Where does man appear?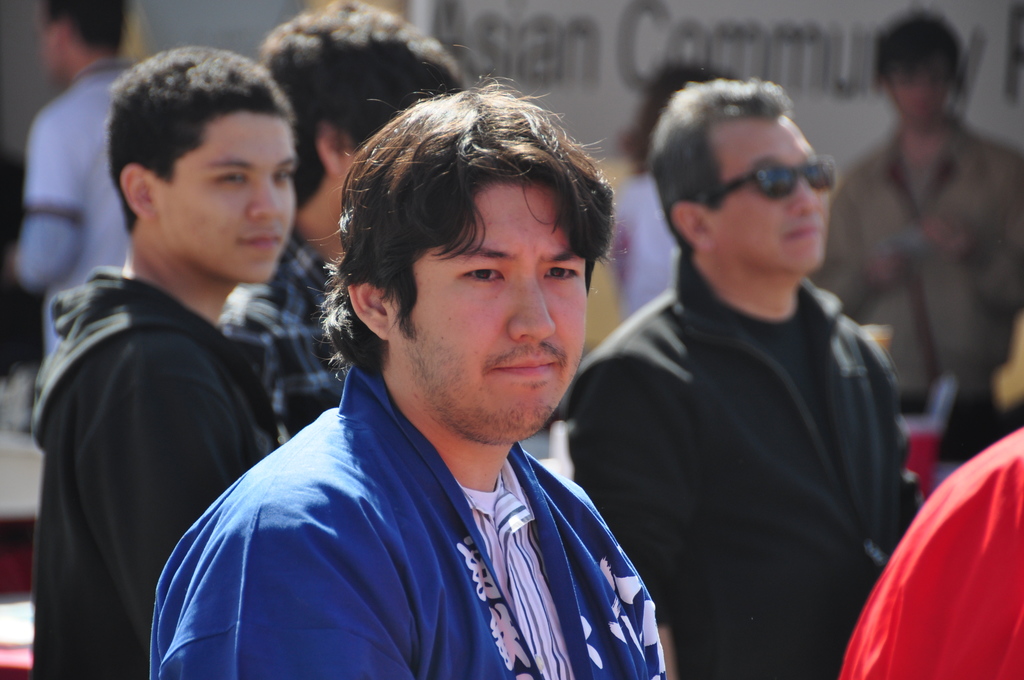
Appears at x1=218, y1=0, x2=467, y2=444.
